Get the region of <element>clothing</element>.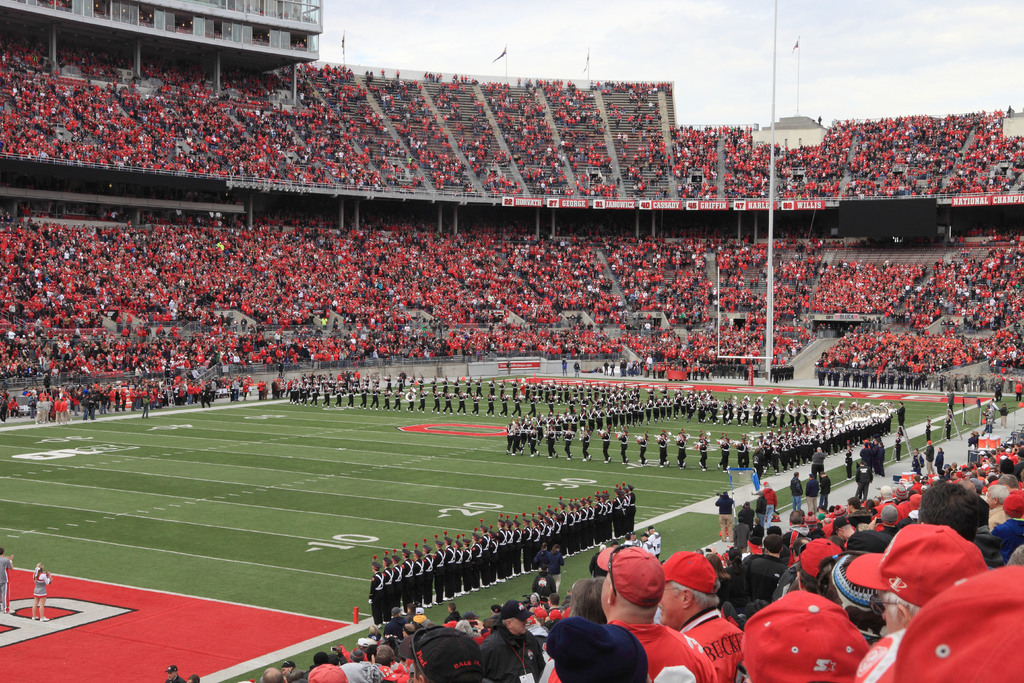
bbox=(893, 410, 909, 429).
